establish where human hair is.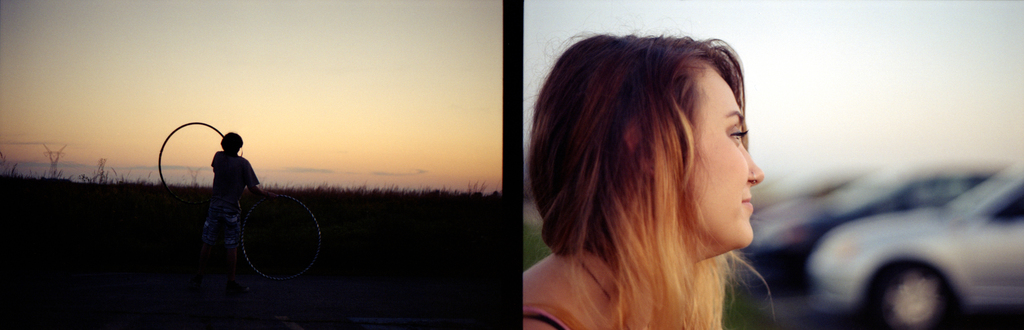
Established at crop(219, 128, 241, 149).
